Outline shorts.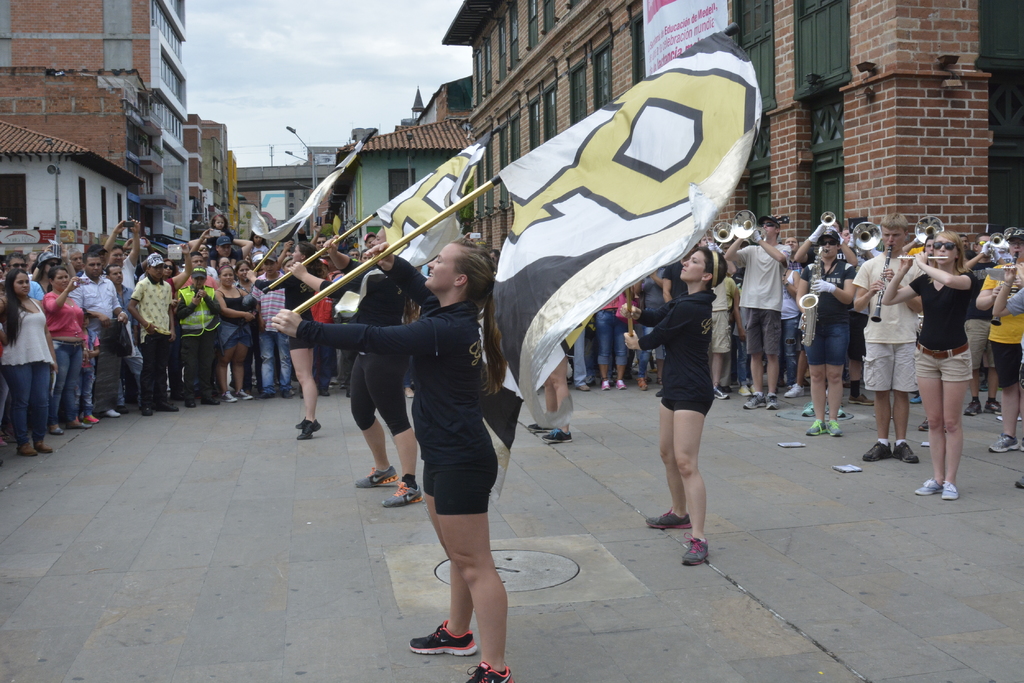
Outline: 995:342:1023:387.
